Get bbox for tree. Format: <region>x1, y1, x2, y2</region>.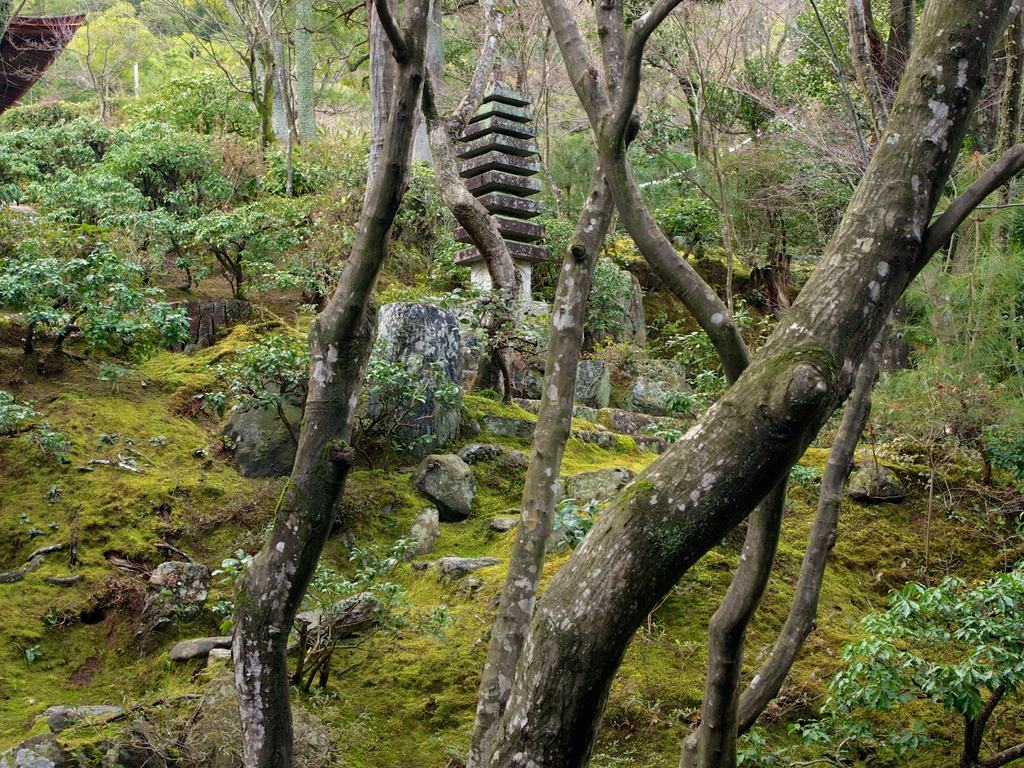
<region>807, 569, 1023, 754</region>.
